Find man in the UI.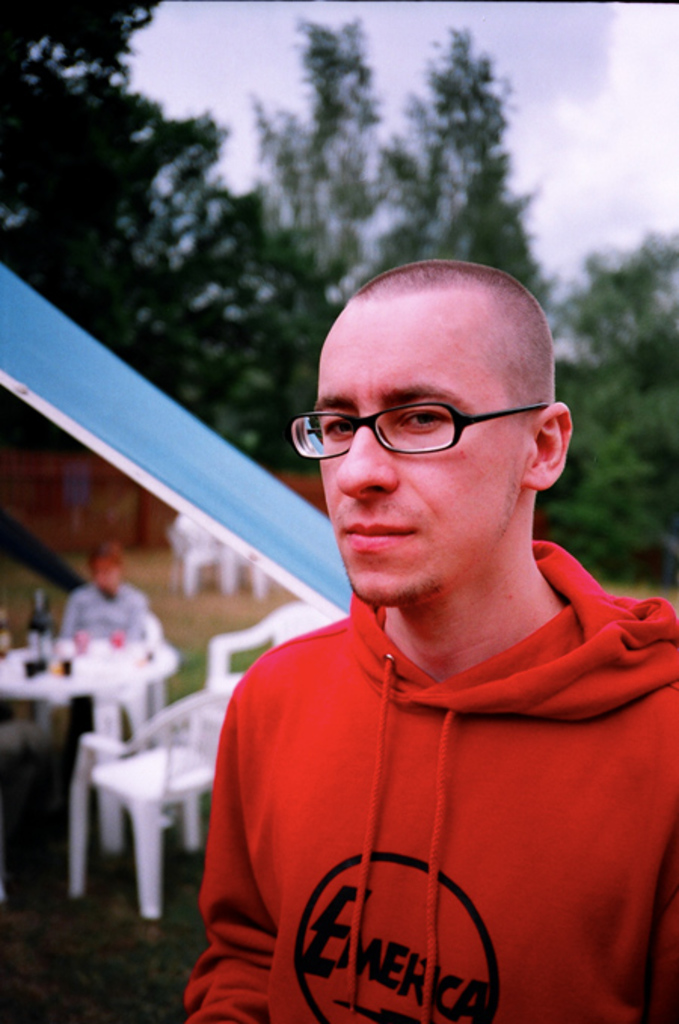
UI element at x1=184 y1=249 x2=677 y2=1022.
